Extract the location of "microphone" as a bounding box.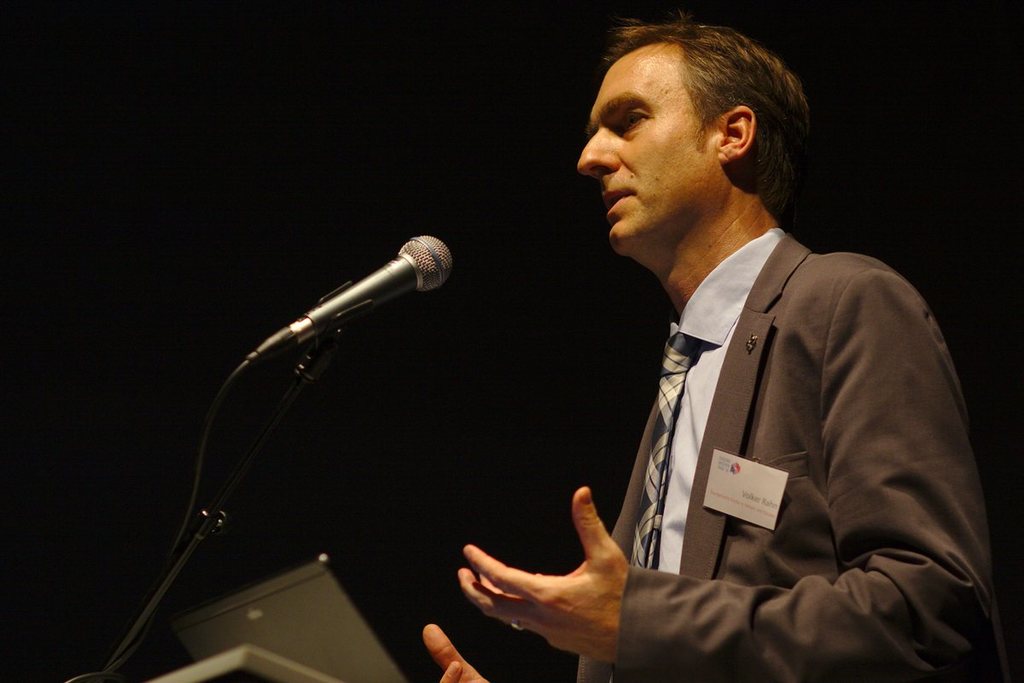
{"left": 299, "top": 232, "right": 451, "bottom": 341}.
